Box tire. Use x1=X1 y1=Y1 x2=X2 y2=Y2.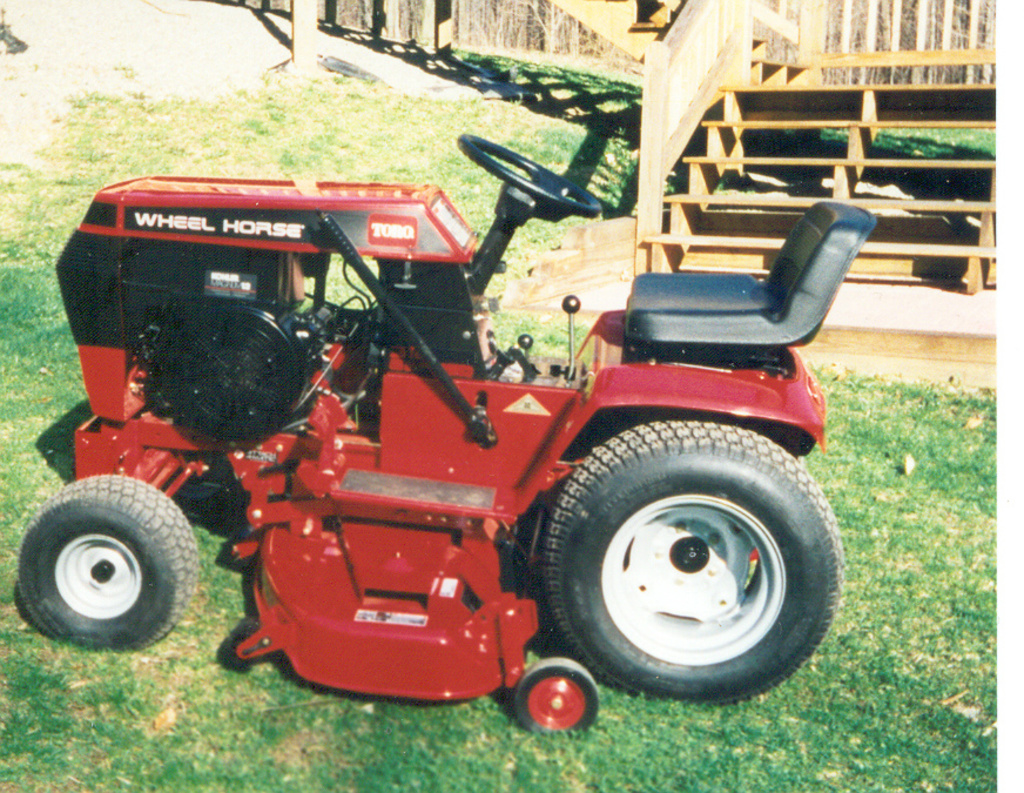
x1=514 y1=656 x2=598 y2=735.
